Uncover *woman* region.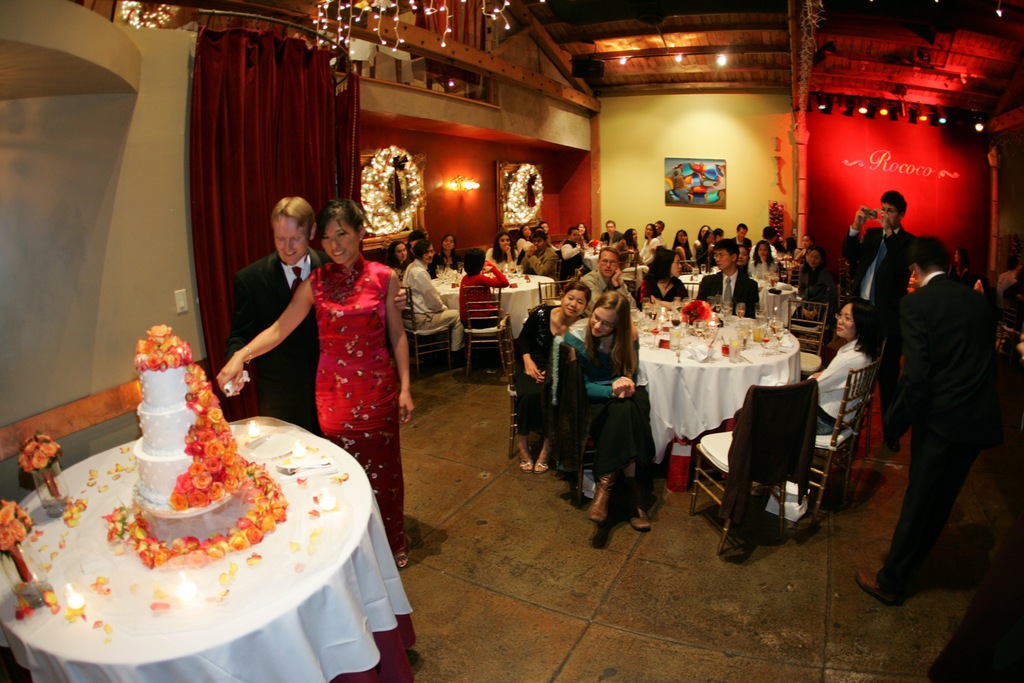
Uncovered: box=[556, 293, 662, 532].
